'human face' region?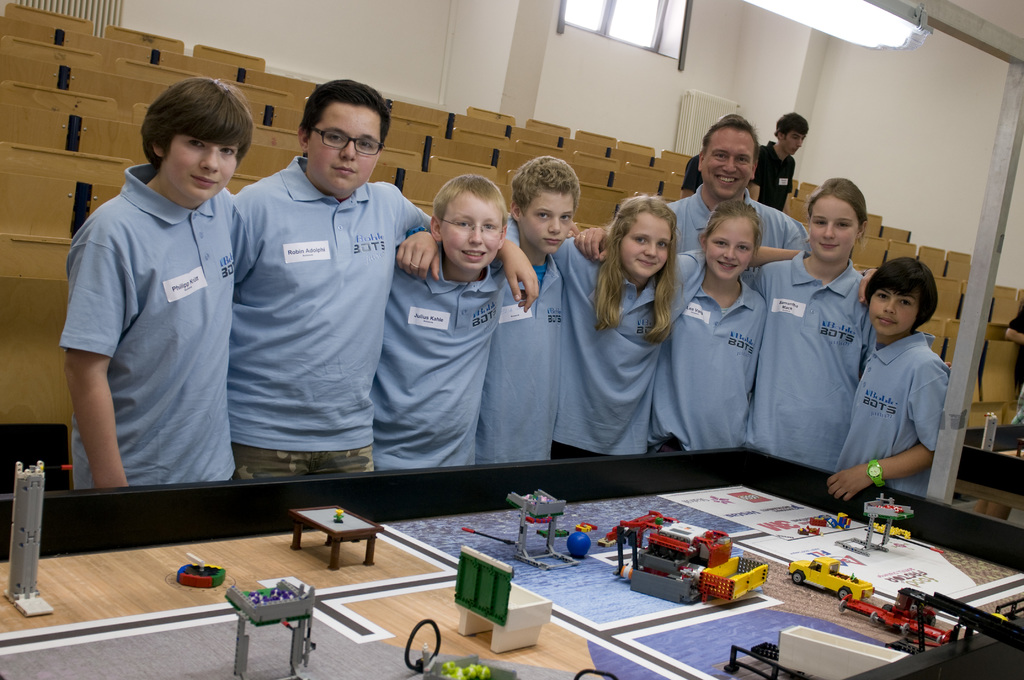
[871, 287, 920, 340]
